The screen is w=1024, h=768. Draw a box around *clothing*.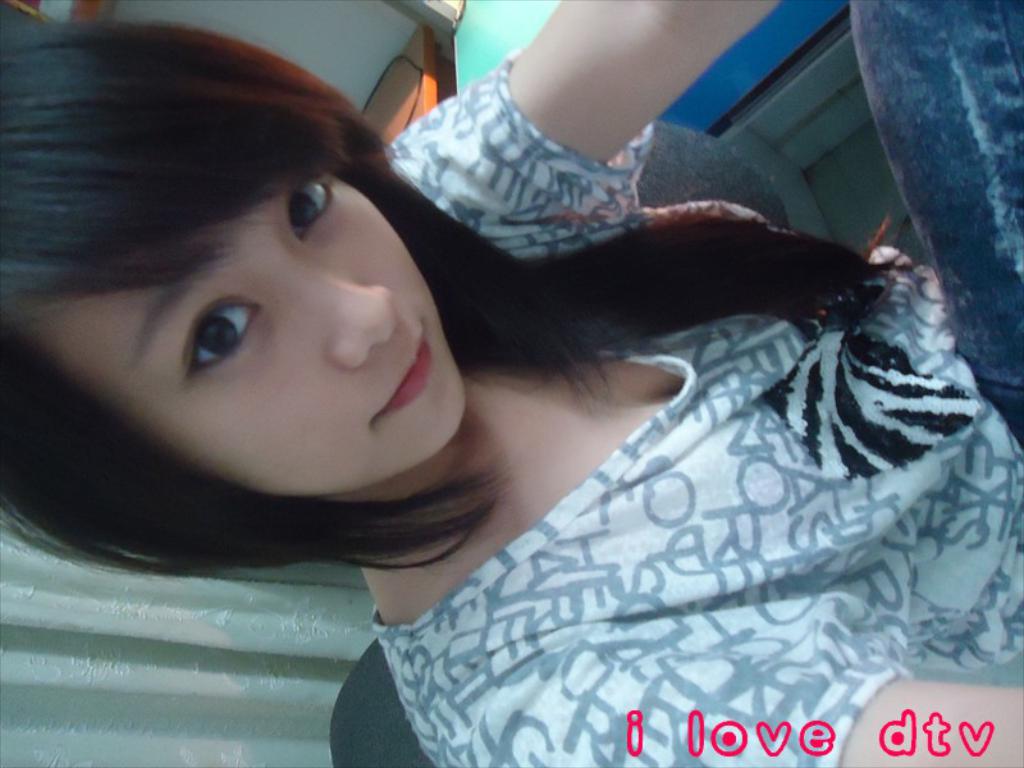
bbox=(372, 0, 1023, 767).
